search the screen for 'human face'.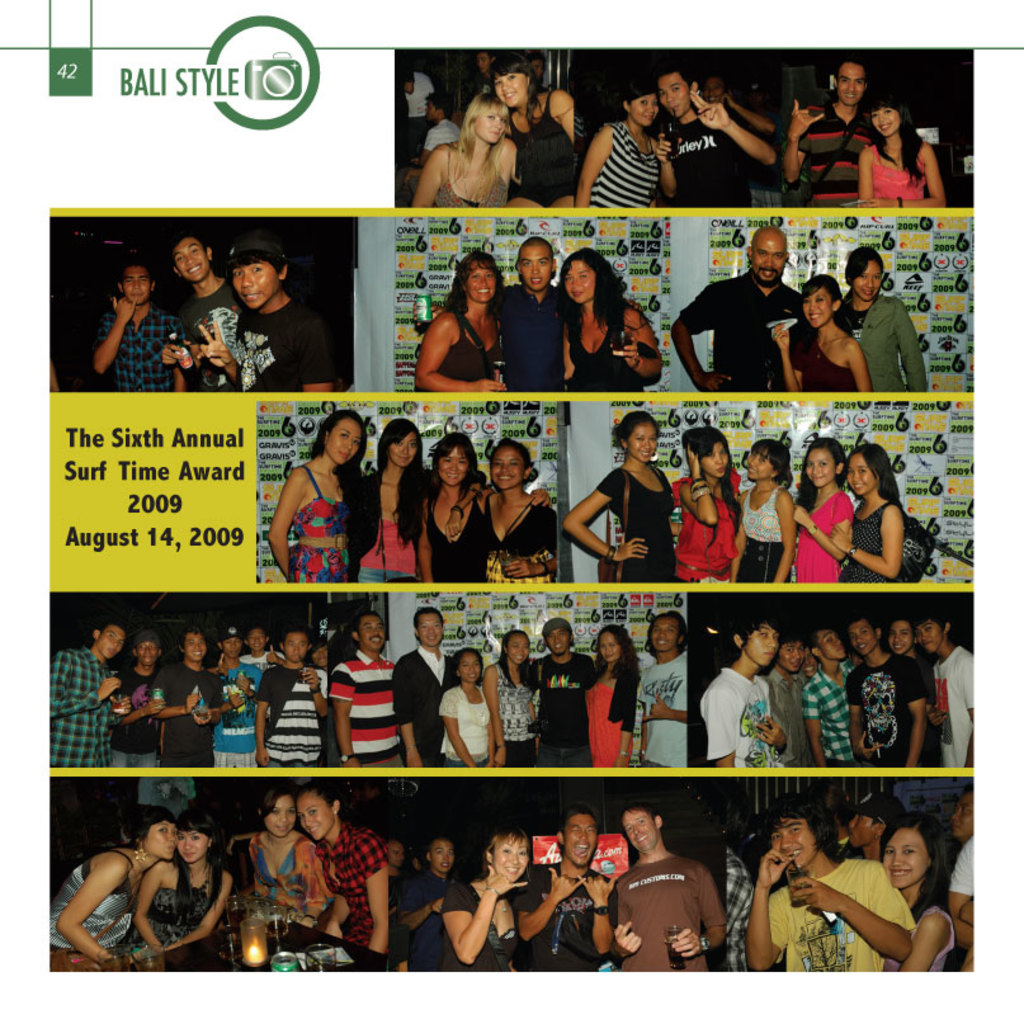
Found at l=774, t=820, r=816, b=859.
